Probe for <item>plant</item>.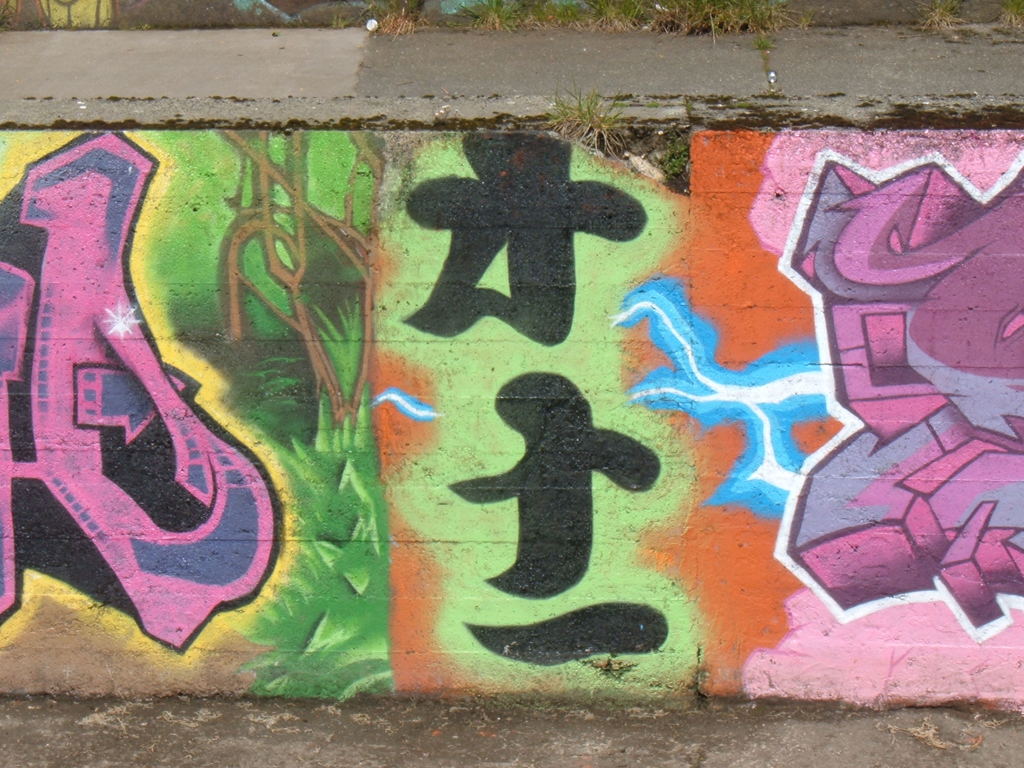
Probe result: x1=753 y1=35 x2=774 y2=54.
